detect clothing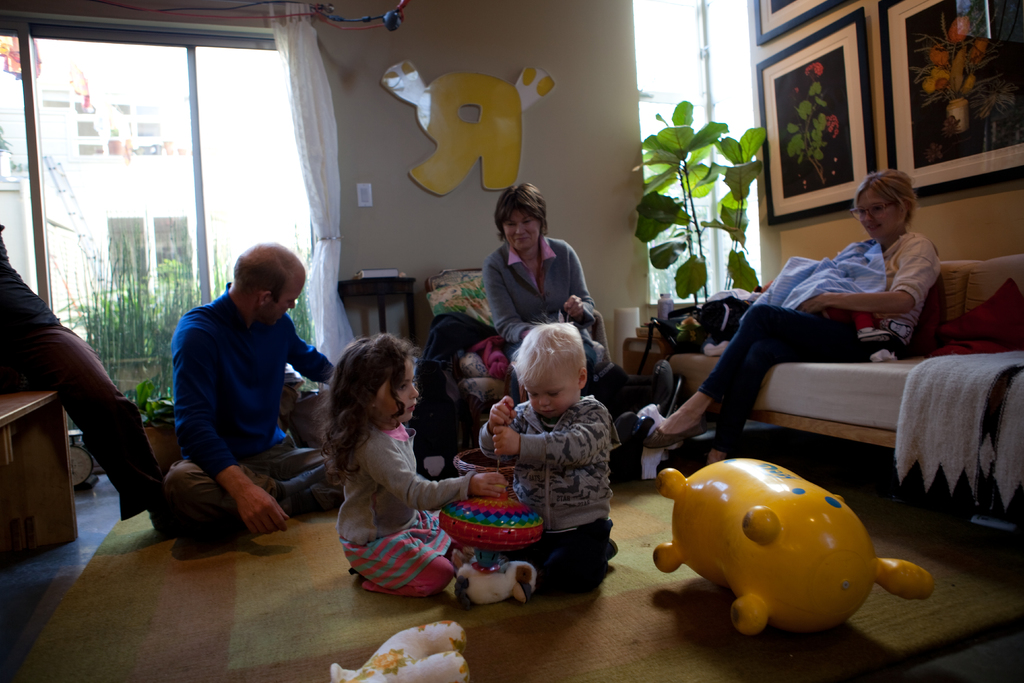
[x1=162, y1=287, x2=333, y2=554]
